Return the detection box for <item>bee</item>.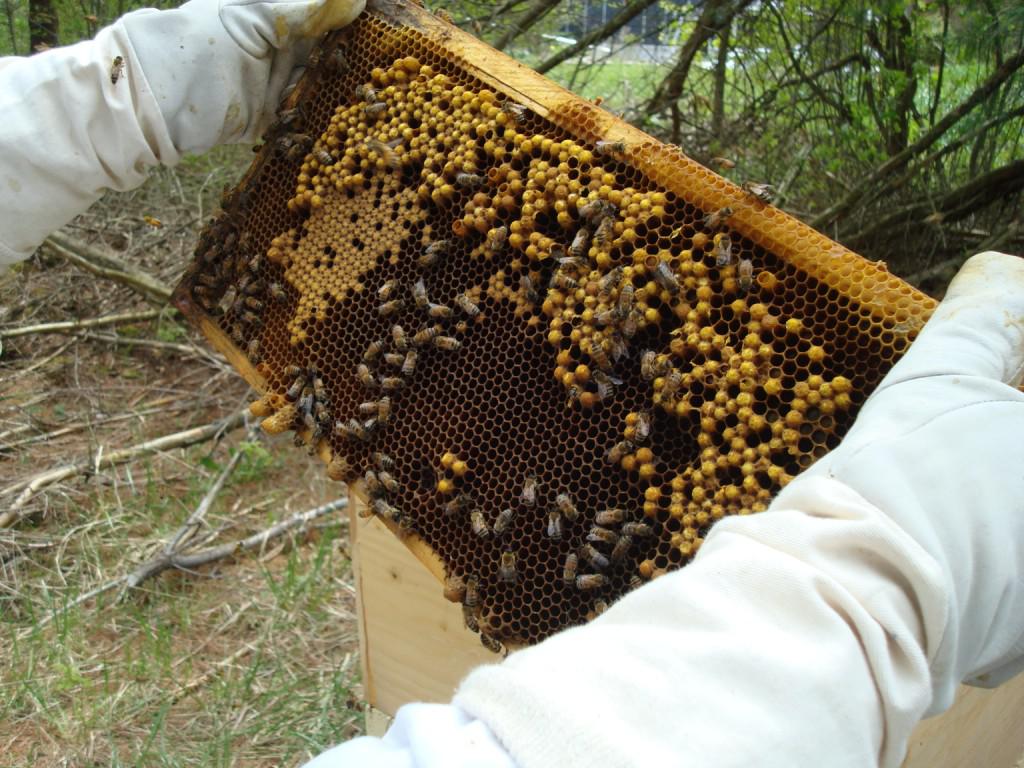
(367, 137, 402, 162).
